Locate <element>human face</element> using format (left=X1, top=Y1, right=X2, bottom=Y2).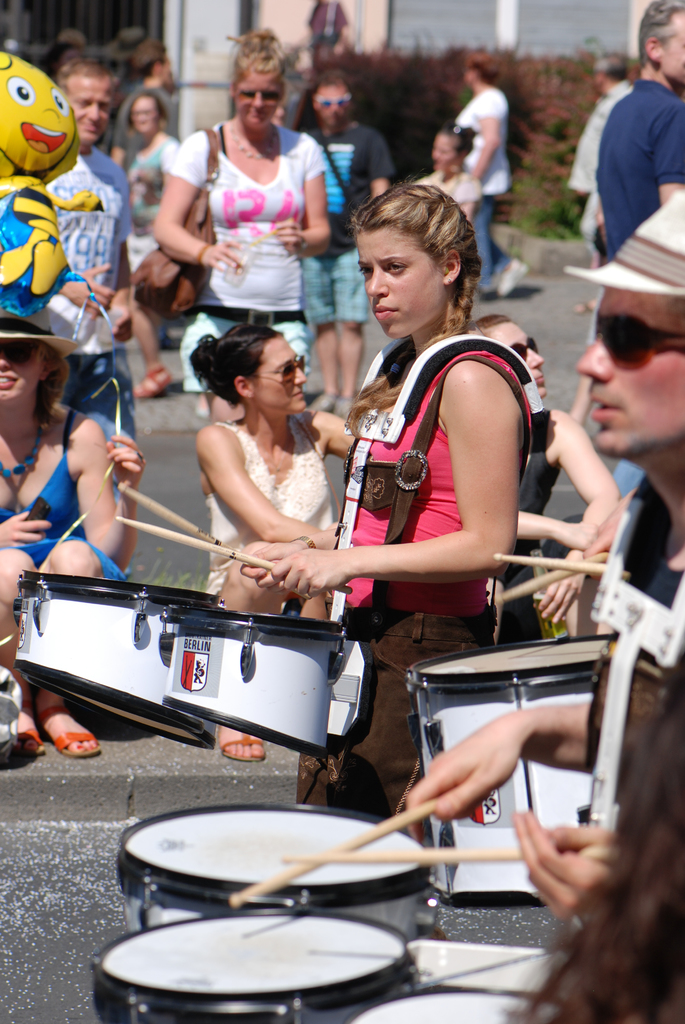
(left=236, top=77, right=280, bottom=126).
